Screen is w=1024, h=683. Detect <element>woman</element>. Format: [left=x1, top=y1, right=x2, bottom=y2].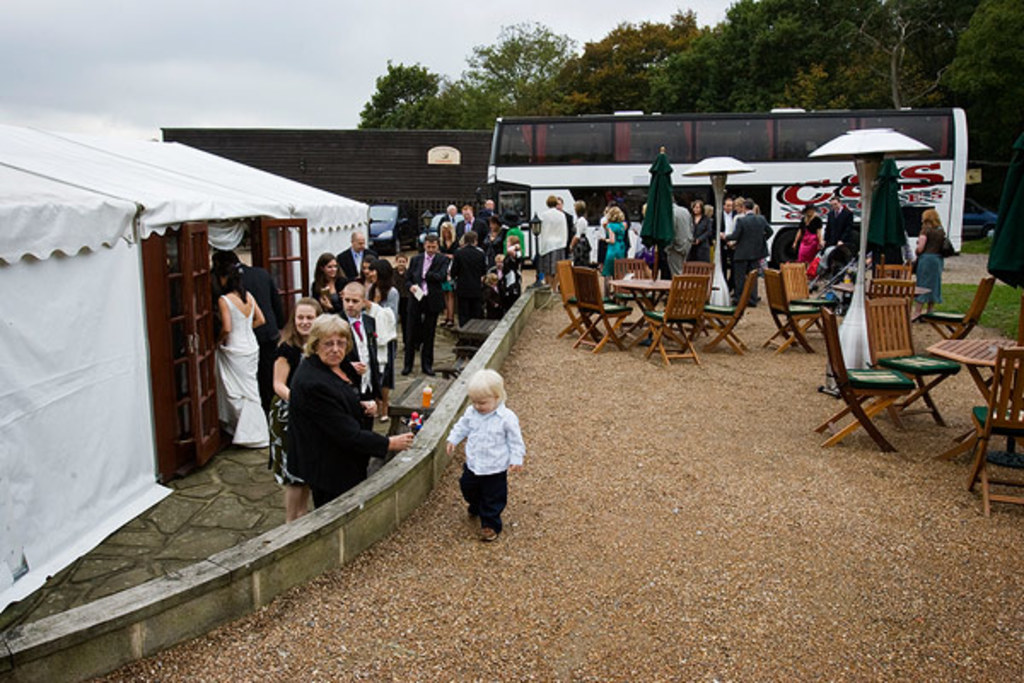
[left=565, top=196, right=591, bottom=260].
